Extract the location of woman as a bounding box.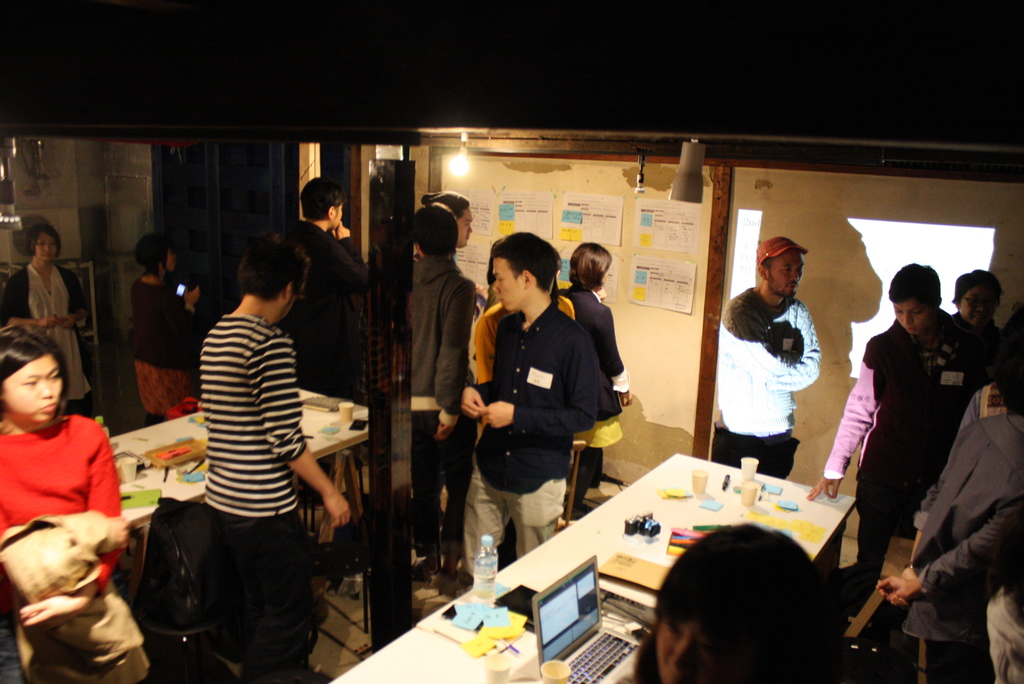
(0, 320, 162, 680).
